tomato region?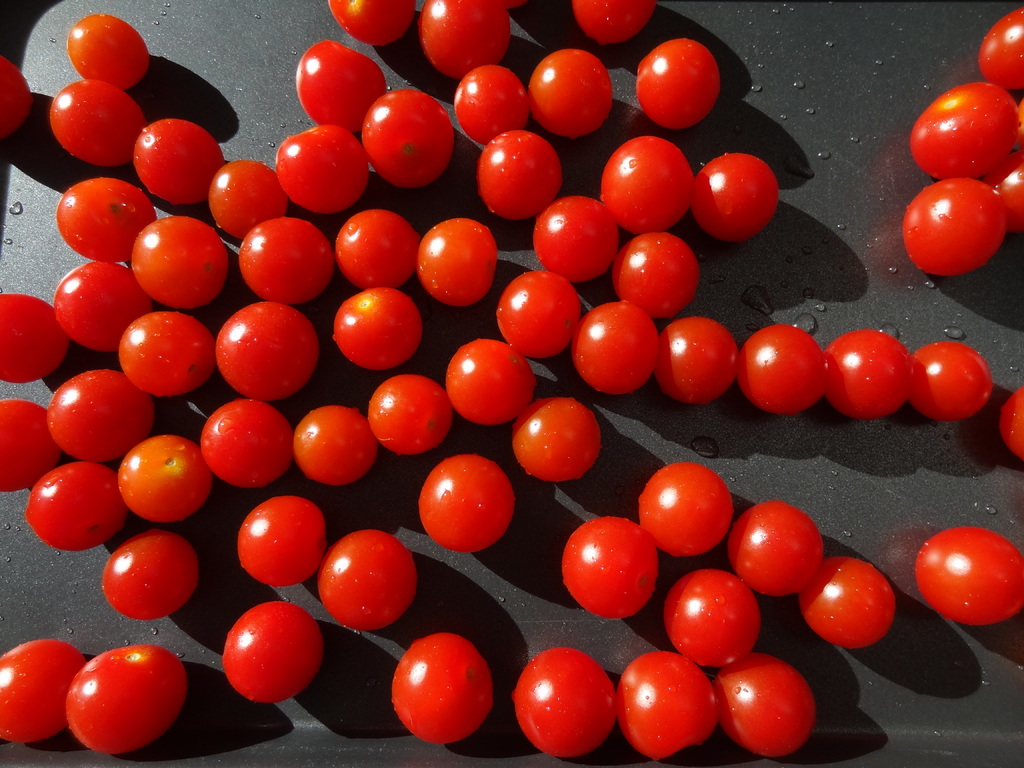
region(732, 504, 820, 606)
